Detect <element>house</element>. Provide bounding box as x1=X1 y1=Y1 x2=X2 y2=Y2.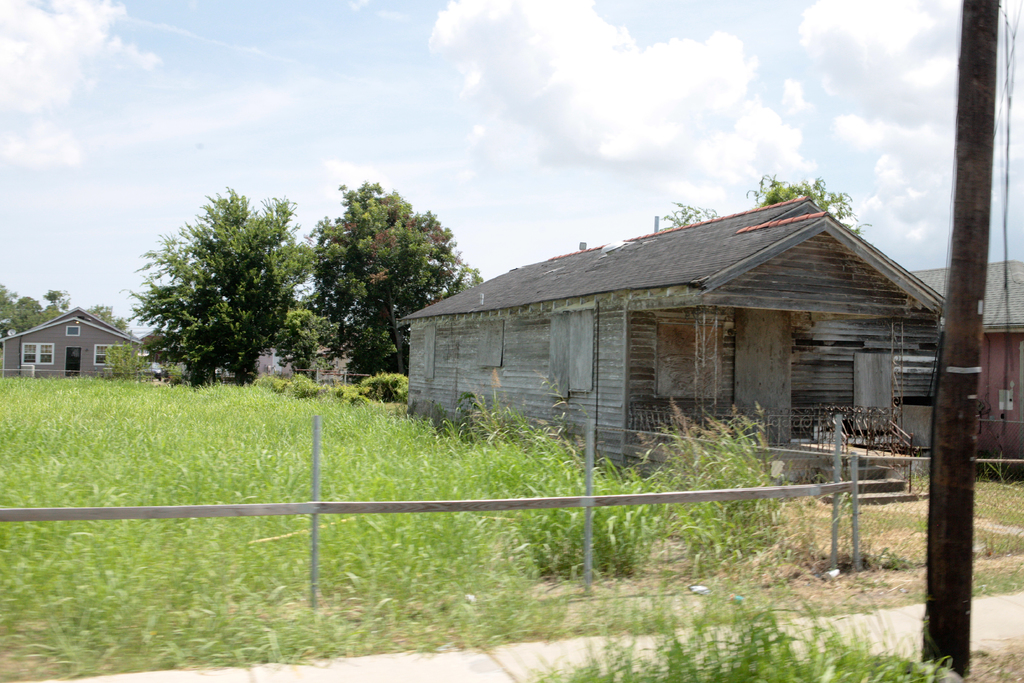
x1=4 y1=299 x2=149 y2=389.
